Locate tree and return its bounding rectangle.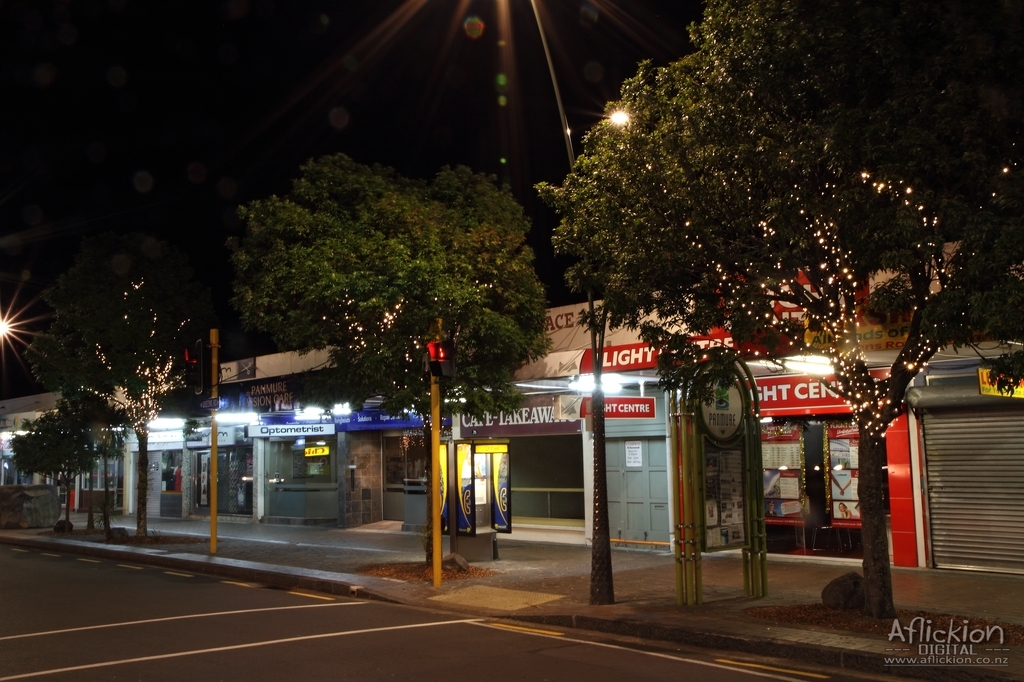
{"left": 236, "top": 147, "right": 559, "bottom": 566}.
